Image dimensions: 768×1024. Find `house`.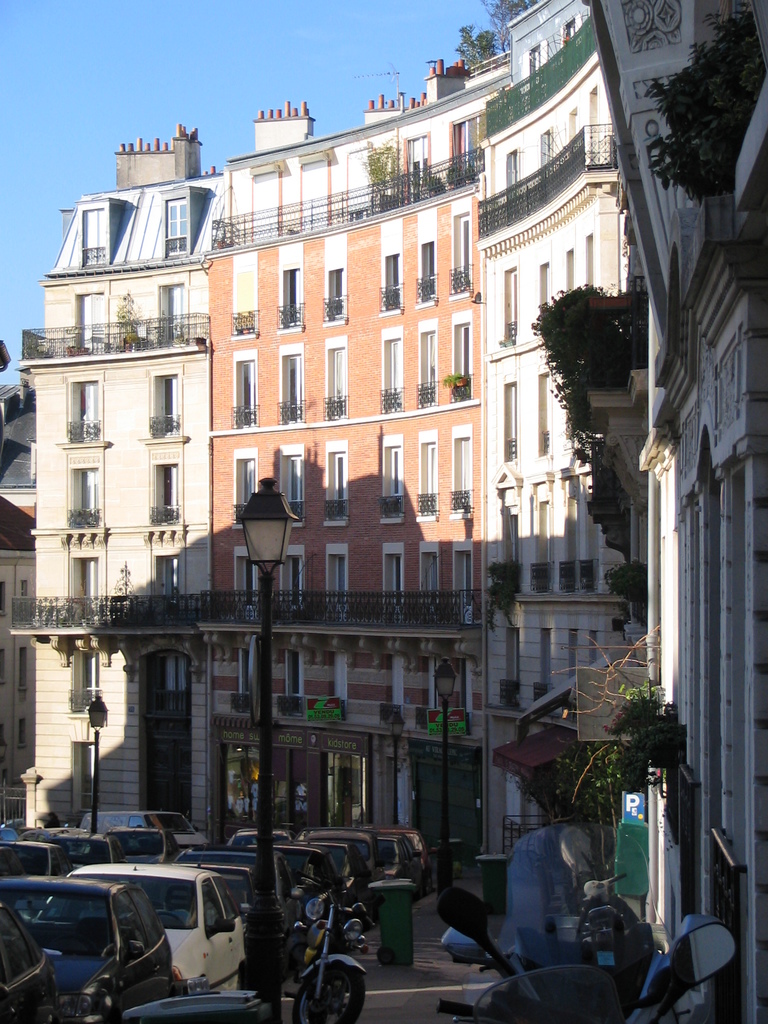
18,132,202,869.
